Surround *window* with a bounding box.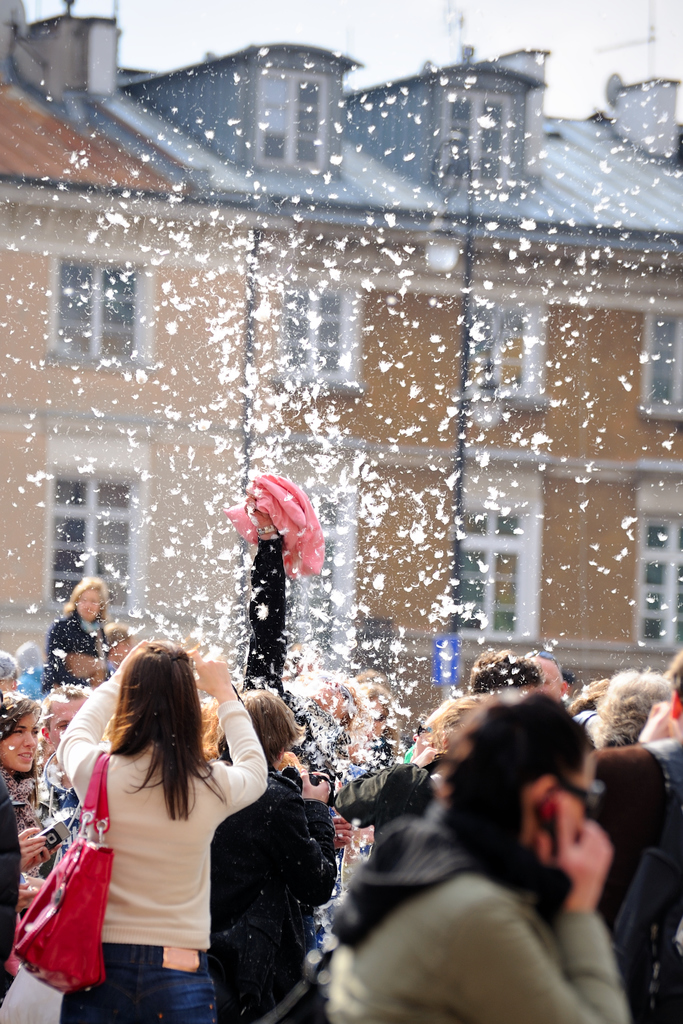
{"left": 449, "top": 471, "right": 544, "bottom": 644}.
